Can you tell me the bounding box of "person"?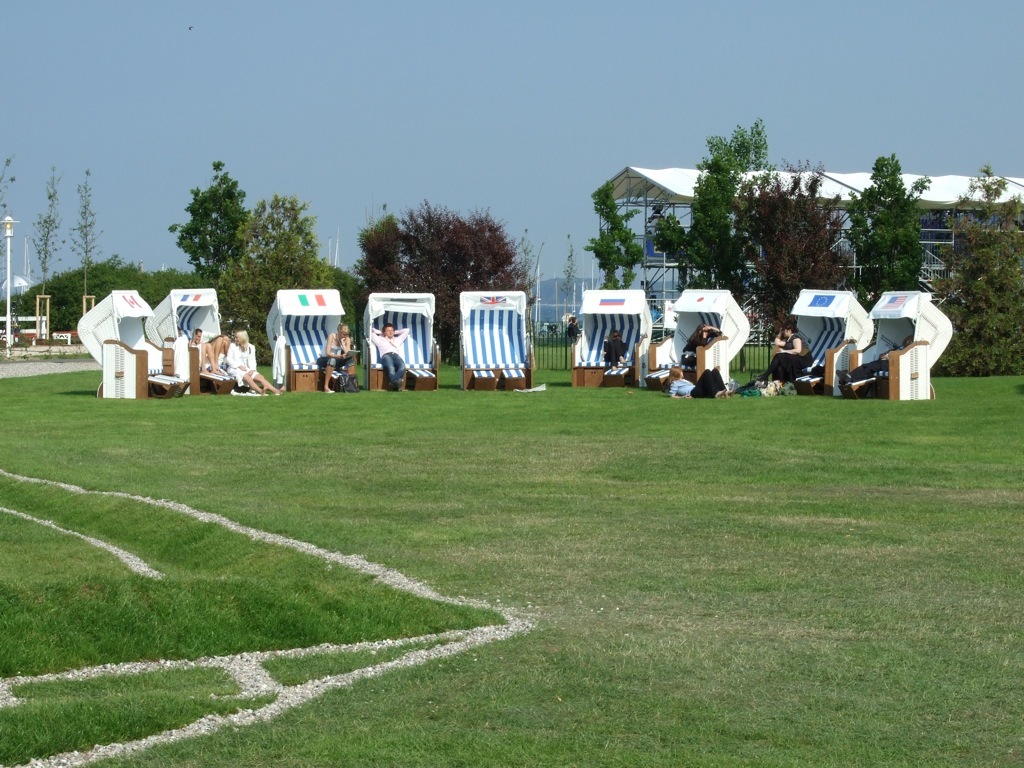
759,318,816,395.
